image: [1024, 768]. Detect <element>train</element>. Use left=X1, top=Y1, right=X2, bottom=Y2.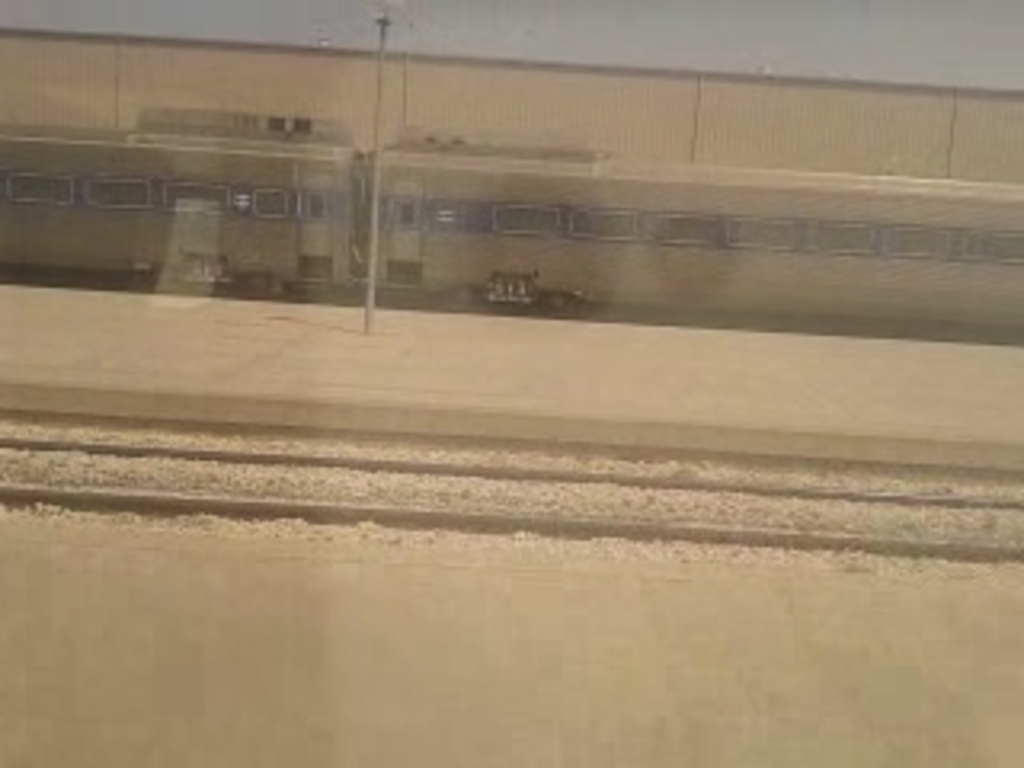
left=0, top=115, right=1021, bottom=352.
